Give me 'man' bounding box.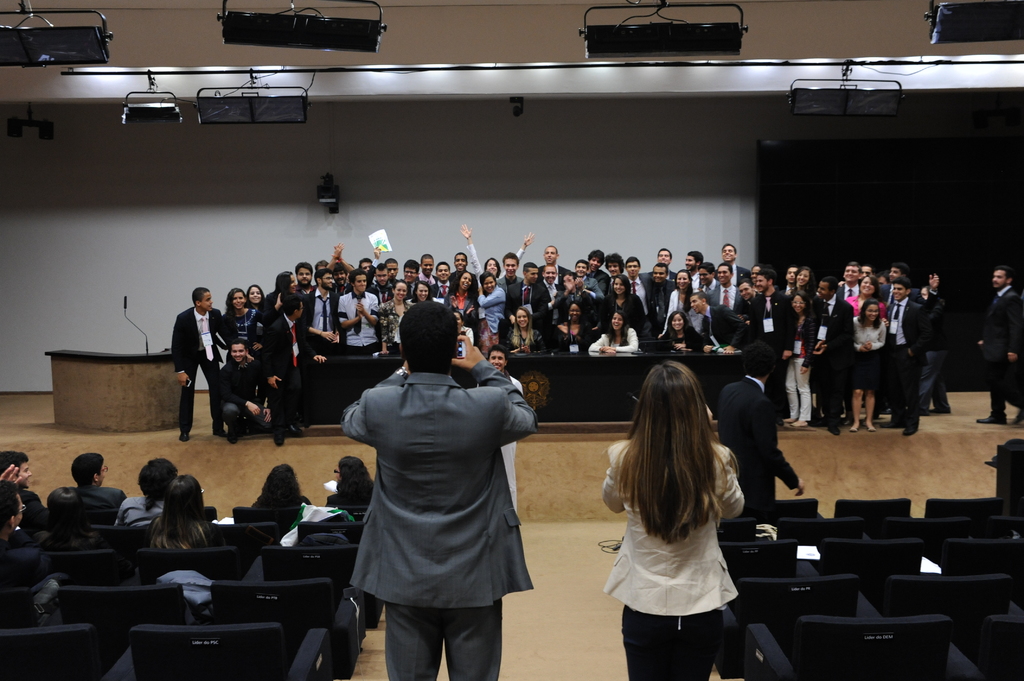
(x1=399, y1=258, x2=417, y2=298).
